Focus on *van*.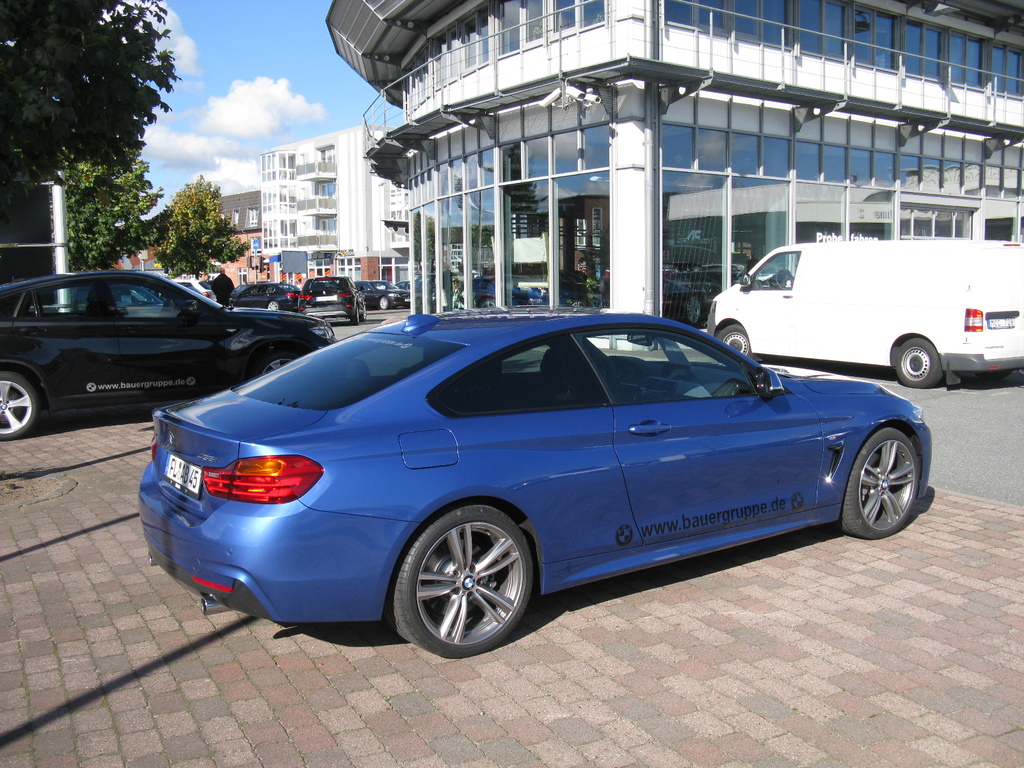
Focused at detection(709, 237, 1023, 389).
